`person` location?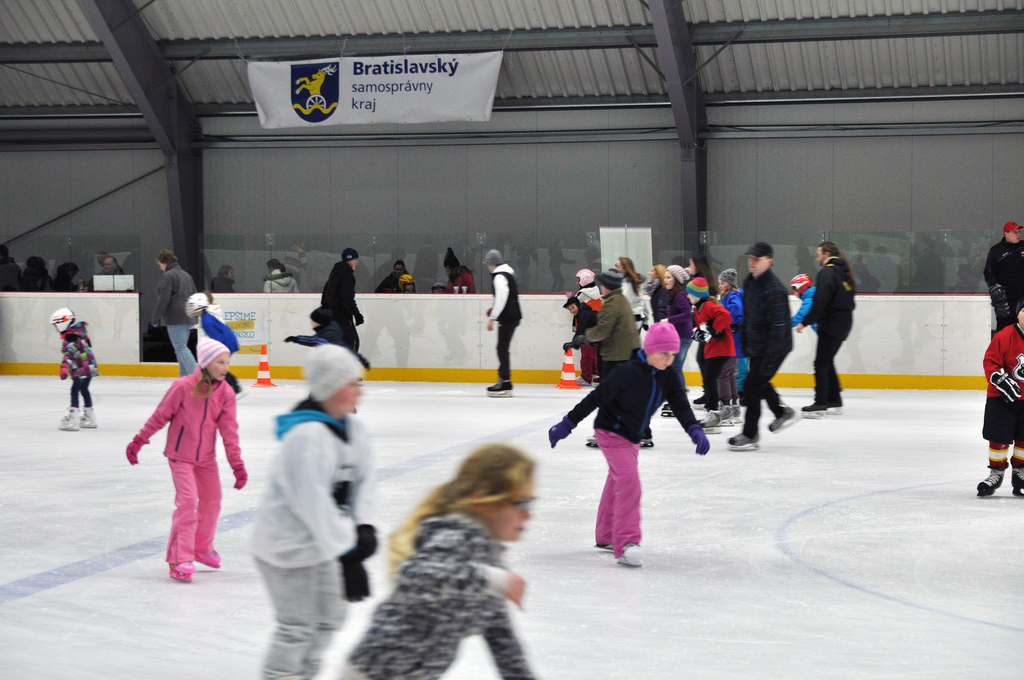
[343,444,542,679]
